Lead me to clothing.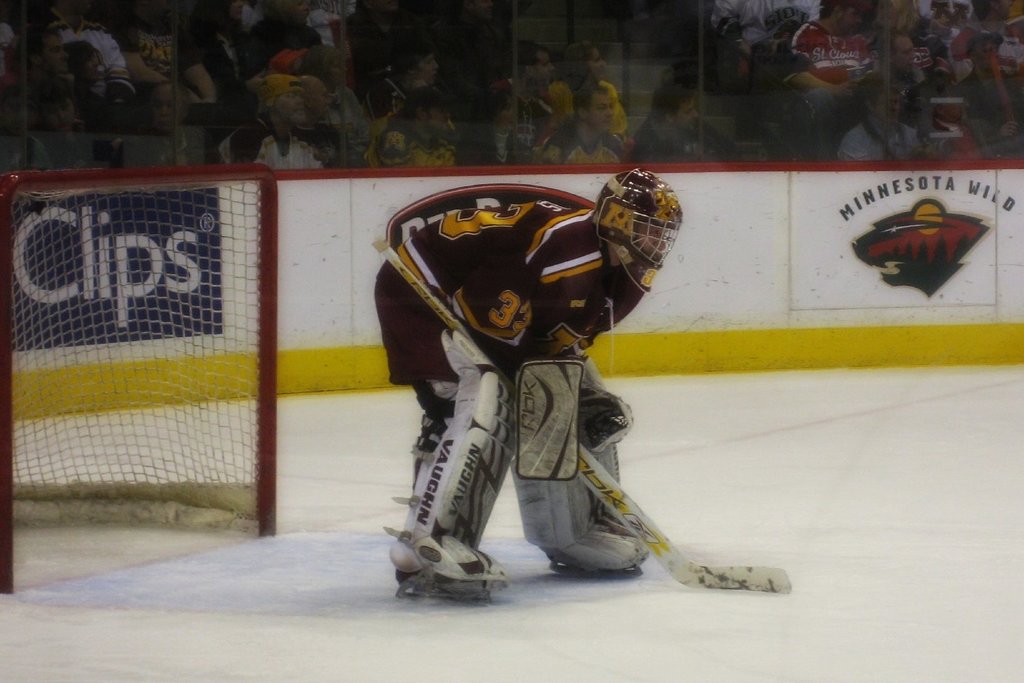
Lead to detection(383, 183, 664, 563).
